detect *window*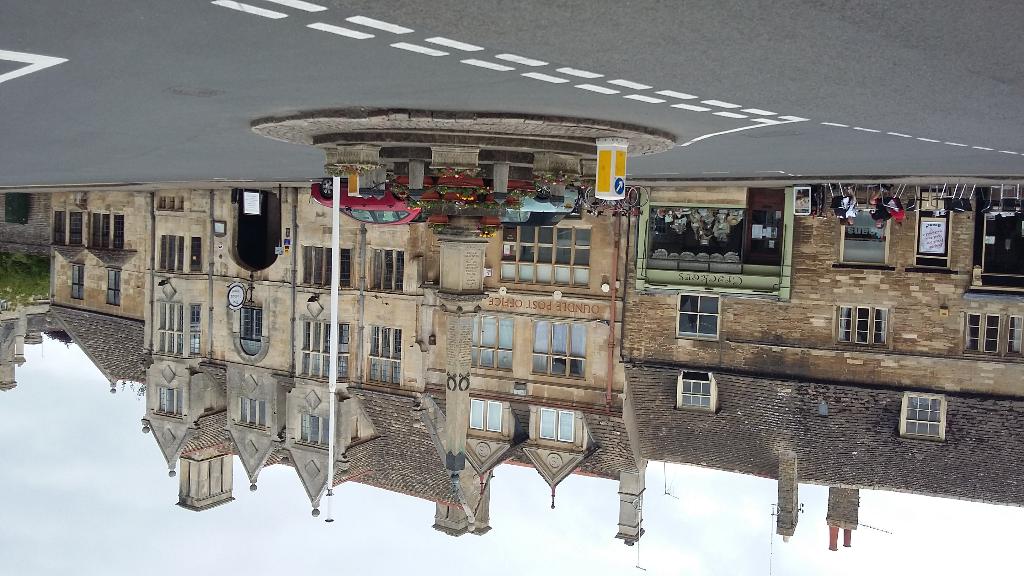
[152,387,181,421]
